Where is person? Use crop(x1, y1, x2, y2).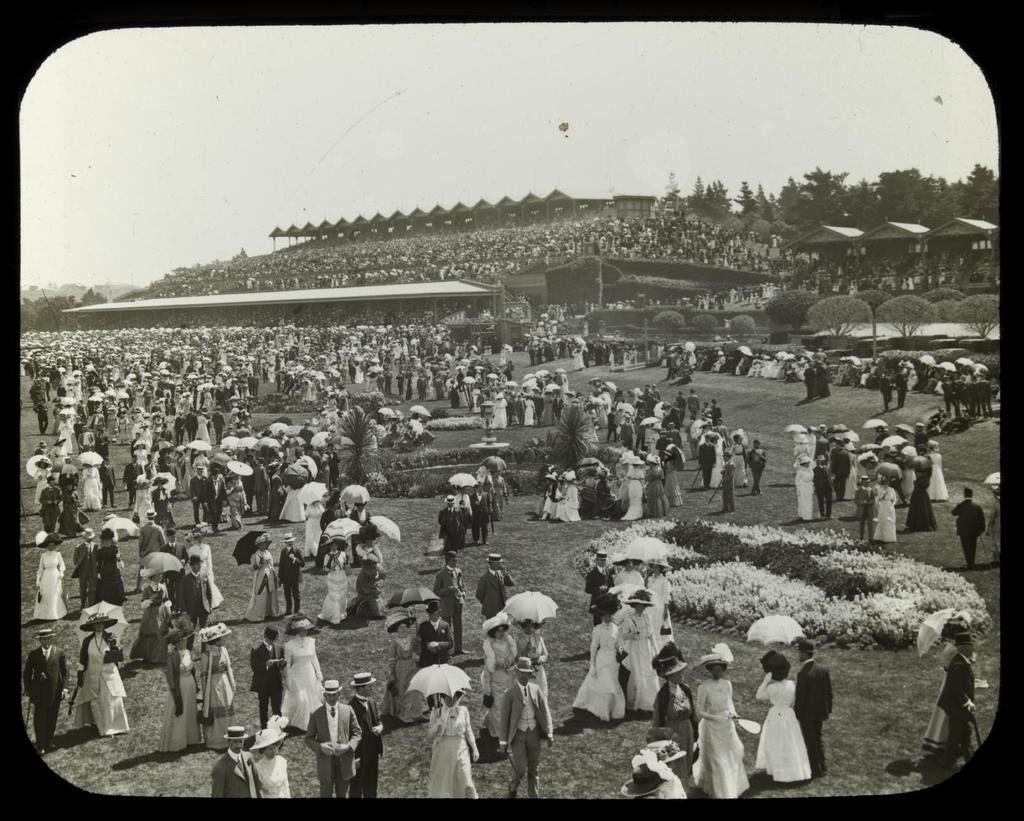
crop(935, 631, 979, 760).
